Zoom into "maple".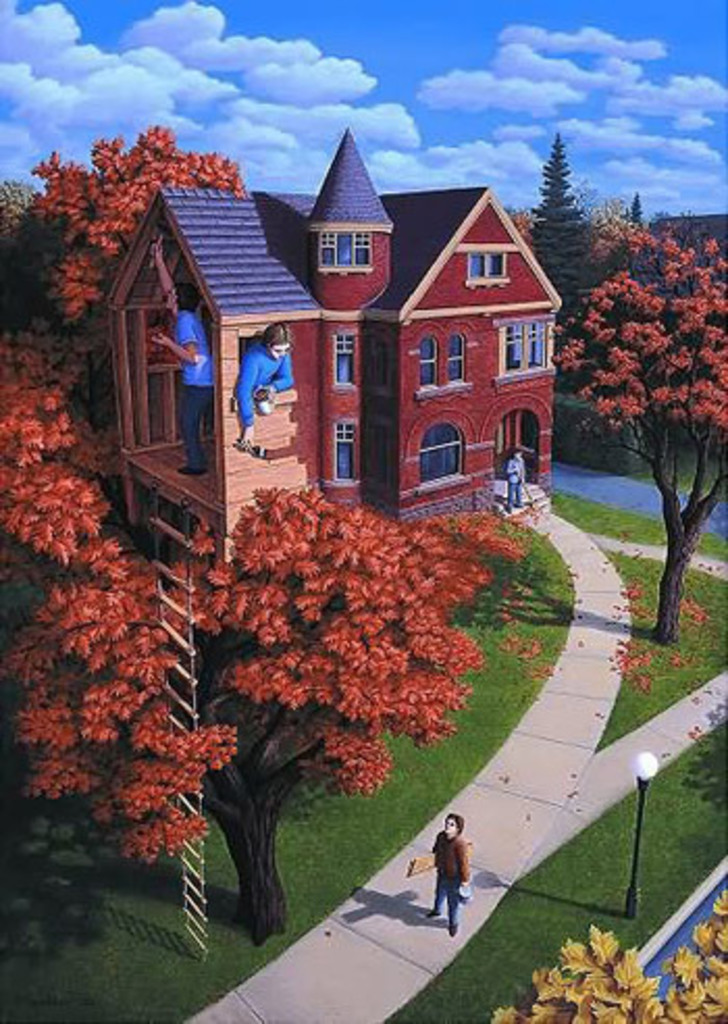
Zoom target: [x1=0, y1=119, x2=522, y2=937].
